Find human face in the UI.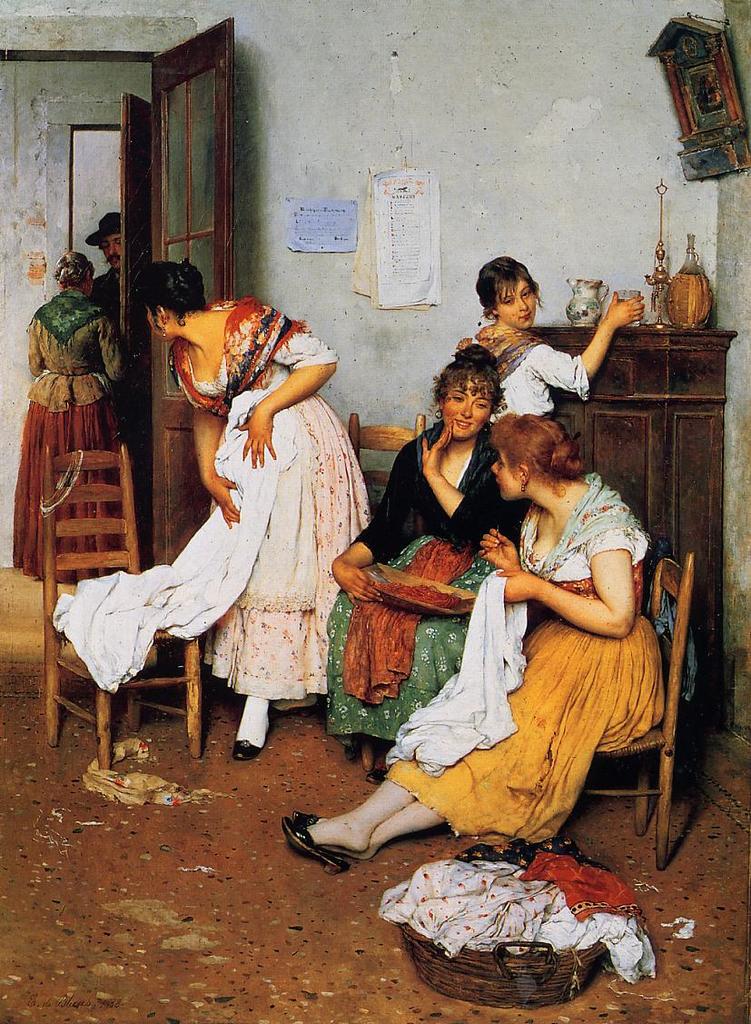
UI element at 496:276:536:326.
